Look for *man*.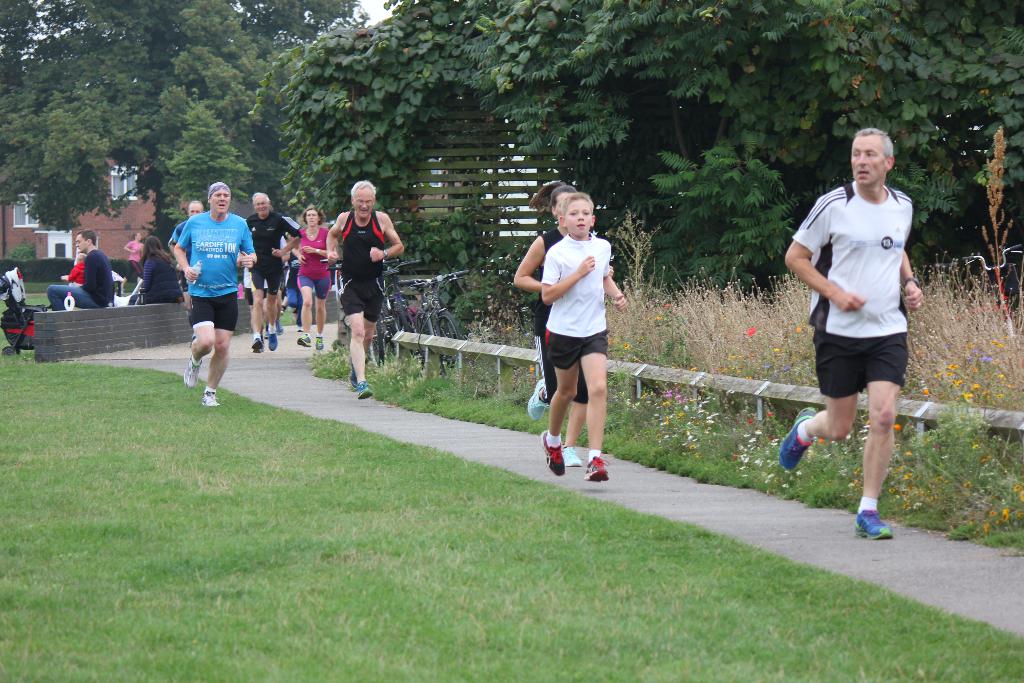
Found: bbox=(49, 227, 115, 312).
